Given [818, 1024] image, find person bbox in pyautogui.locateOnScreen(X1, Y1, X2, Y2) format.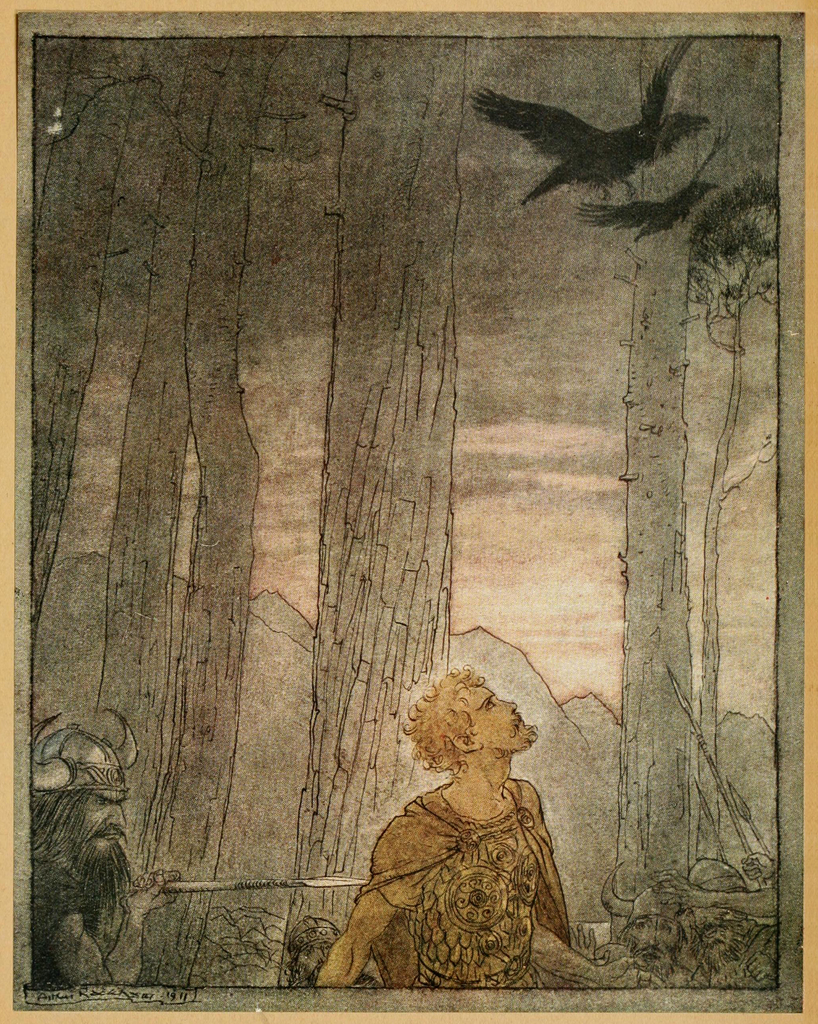
pyautogui.locateOnScreen(317, 664, 648, 989).
